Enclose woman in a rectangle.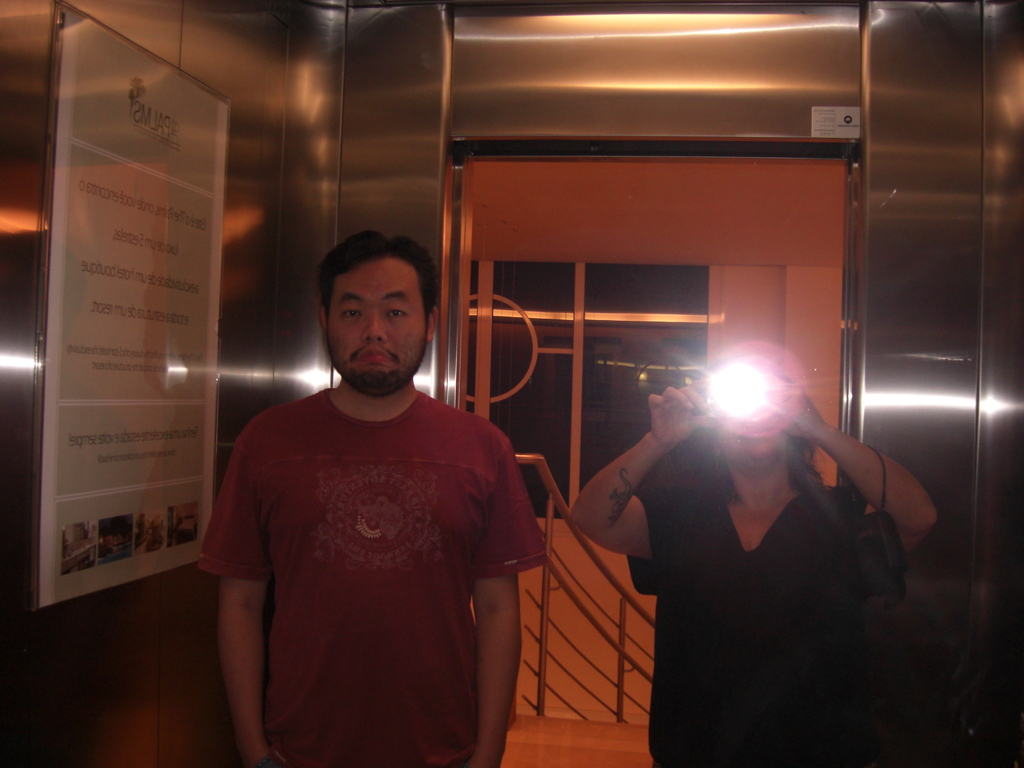
bbox=(564, 340, 936, 753).
